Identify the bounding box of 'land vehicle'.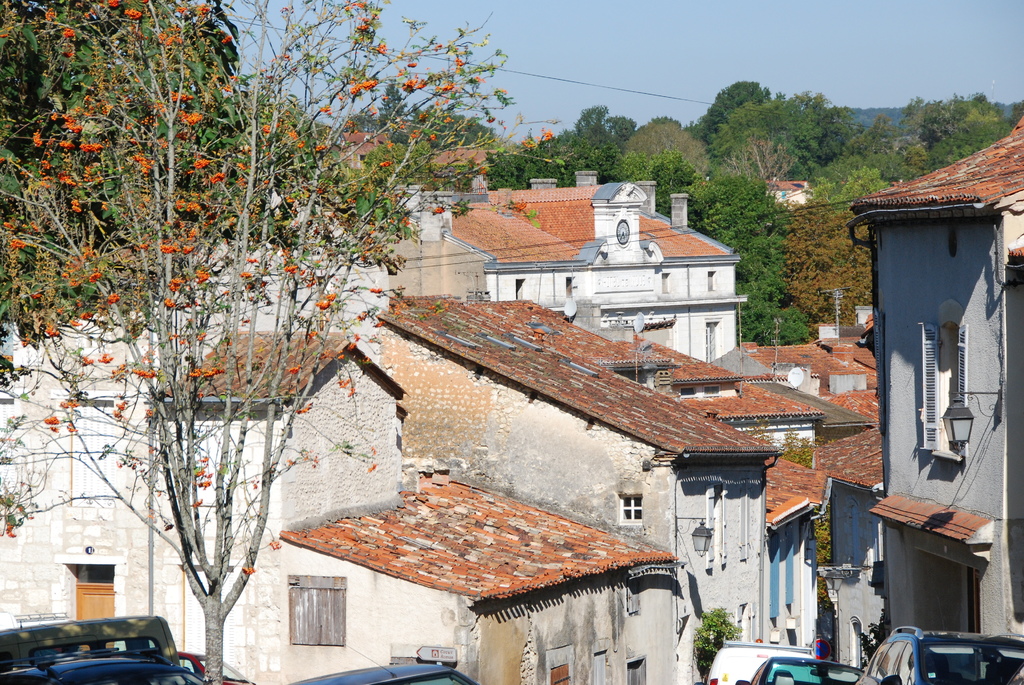
detection(0, 648, 202, 684).
